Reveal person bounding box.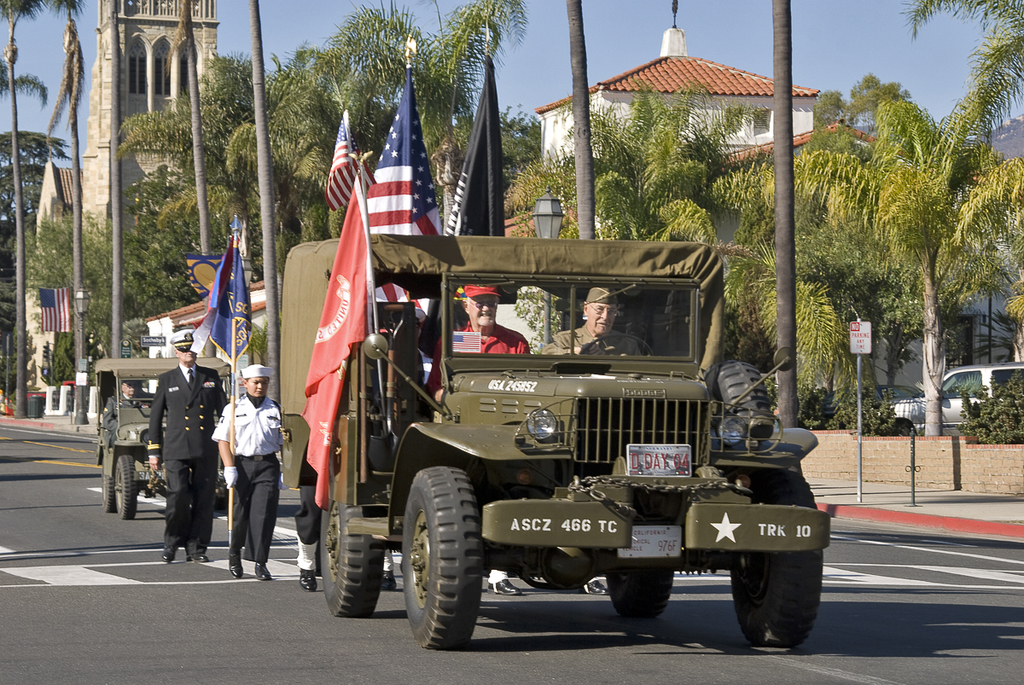
Revealed: l=216, t=347, r=279, b=590.
